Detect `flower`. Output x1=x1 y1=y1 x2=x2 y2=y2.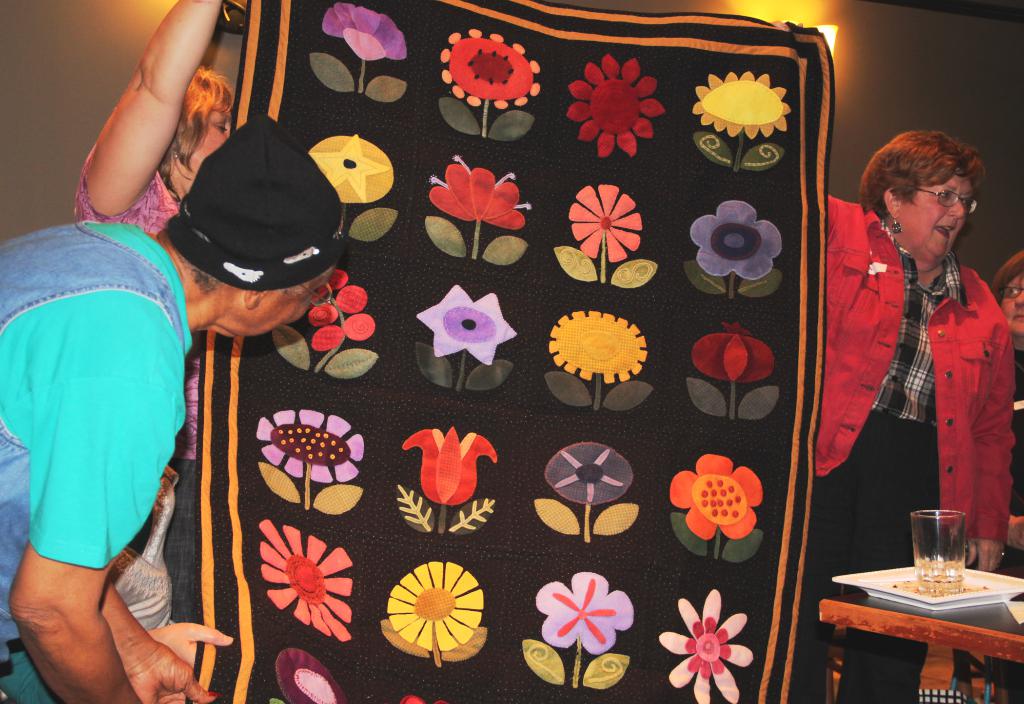
x1=304 y1=263 x2=372 y2=369.
